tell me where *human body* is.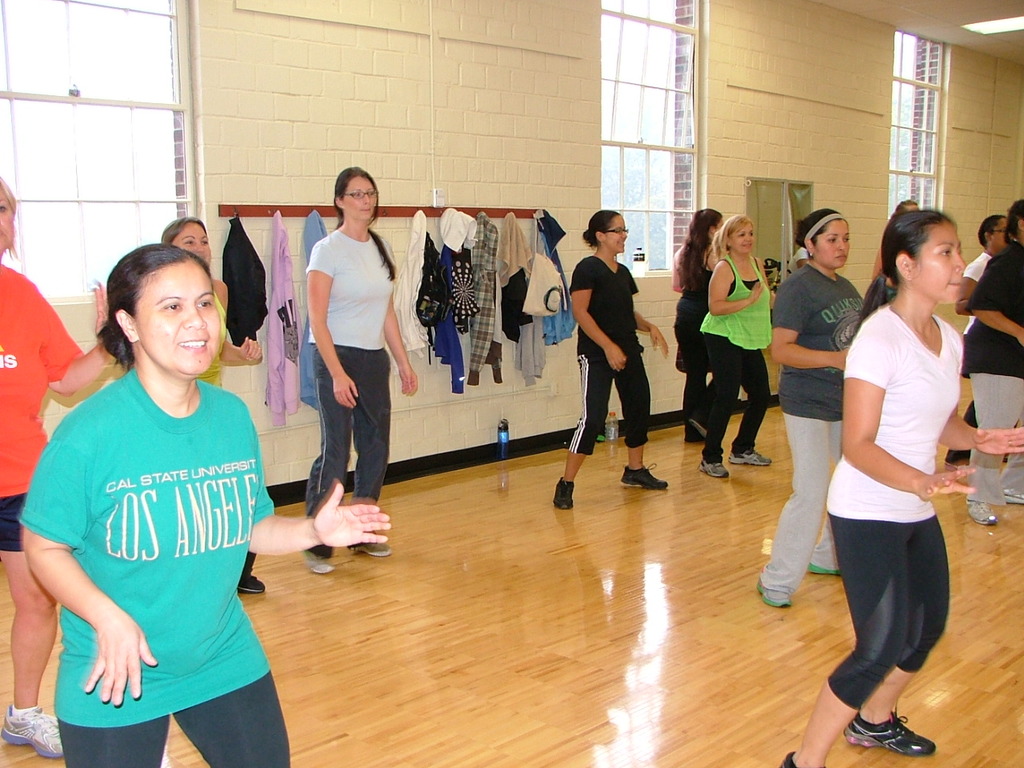
*human body* is at <region>962, 245, 1023, 527</region>.
